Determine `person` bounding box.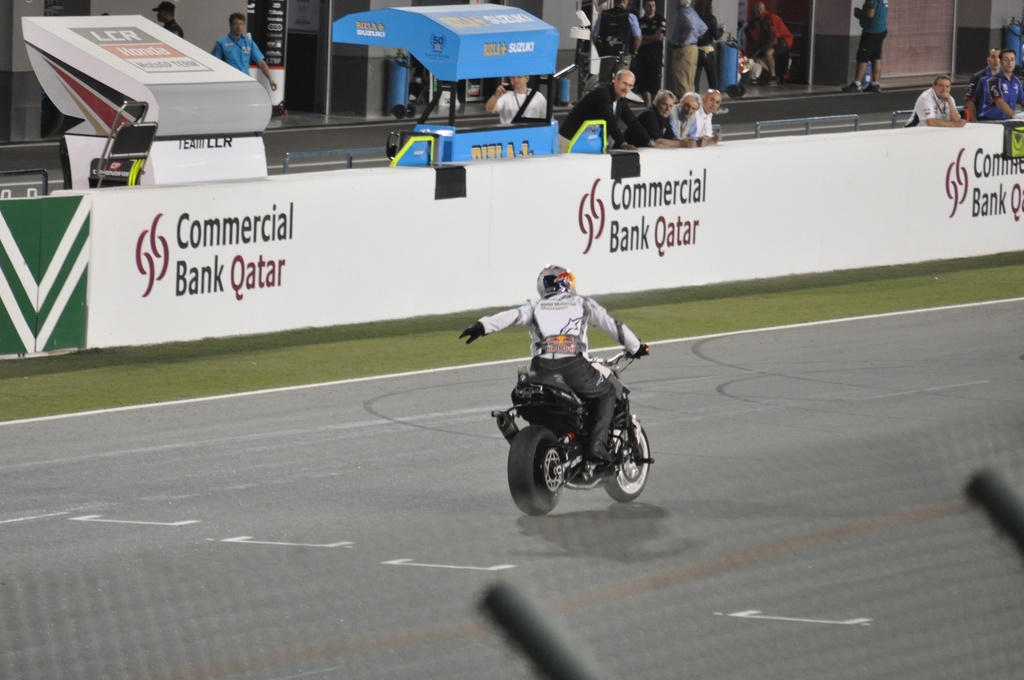
Determined: (210,13,276,93).
